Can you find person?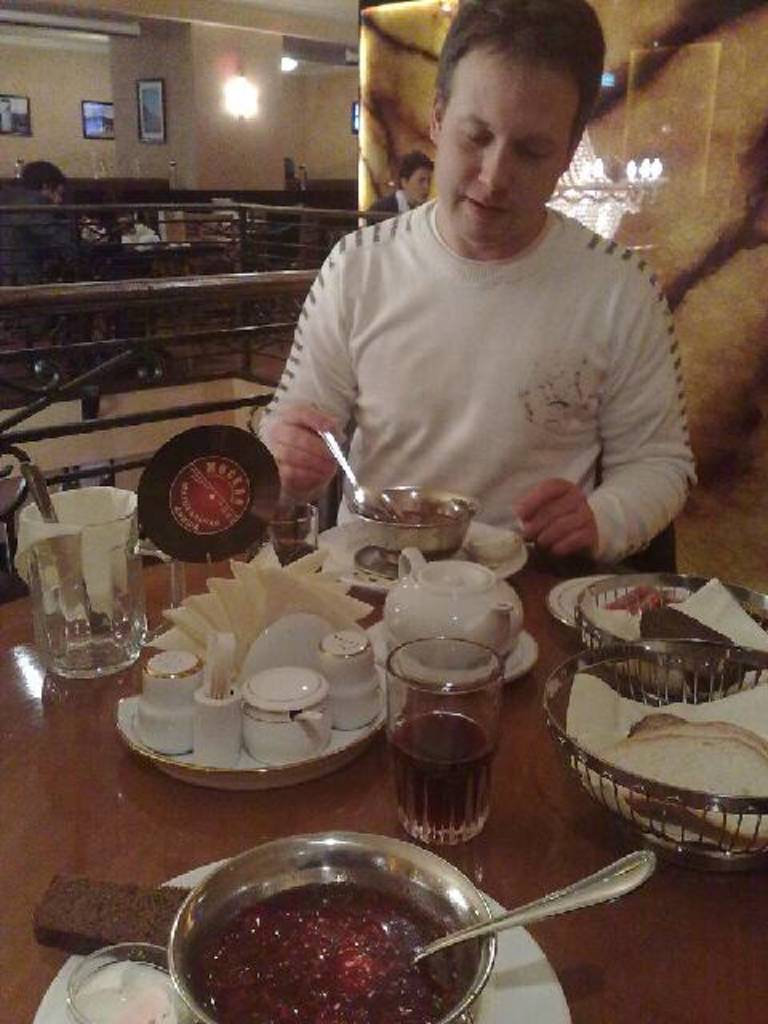
Yes, bounding box: left=261, top=0, right=698, bottom=562.
